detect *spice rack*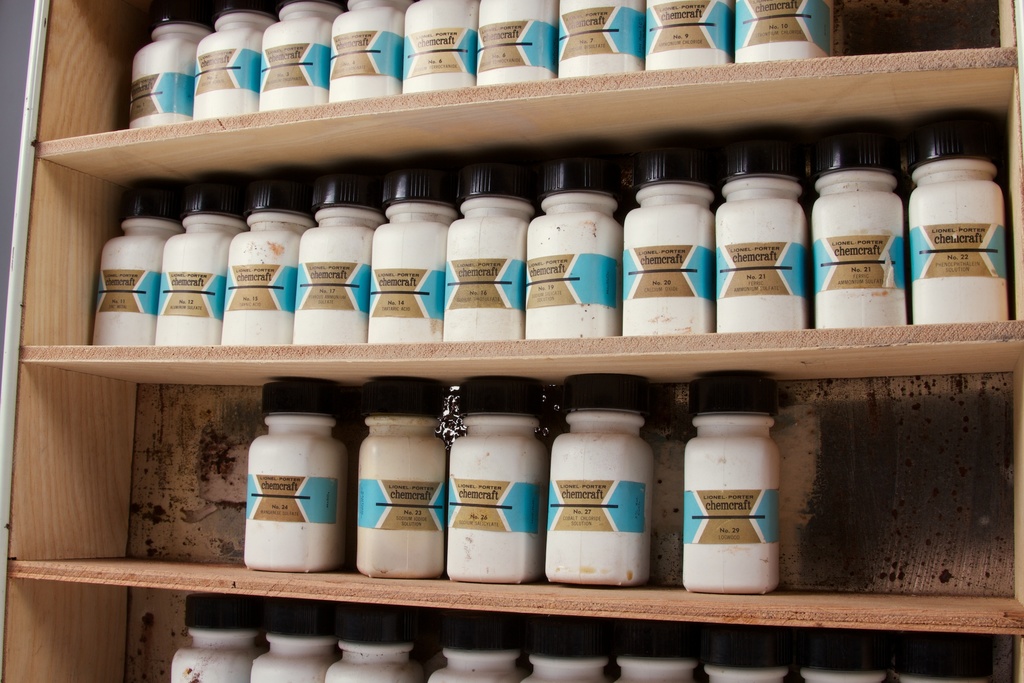
<bbox>19, 0, 1023, 156</bbox>
